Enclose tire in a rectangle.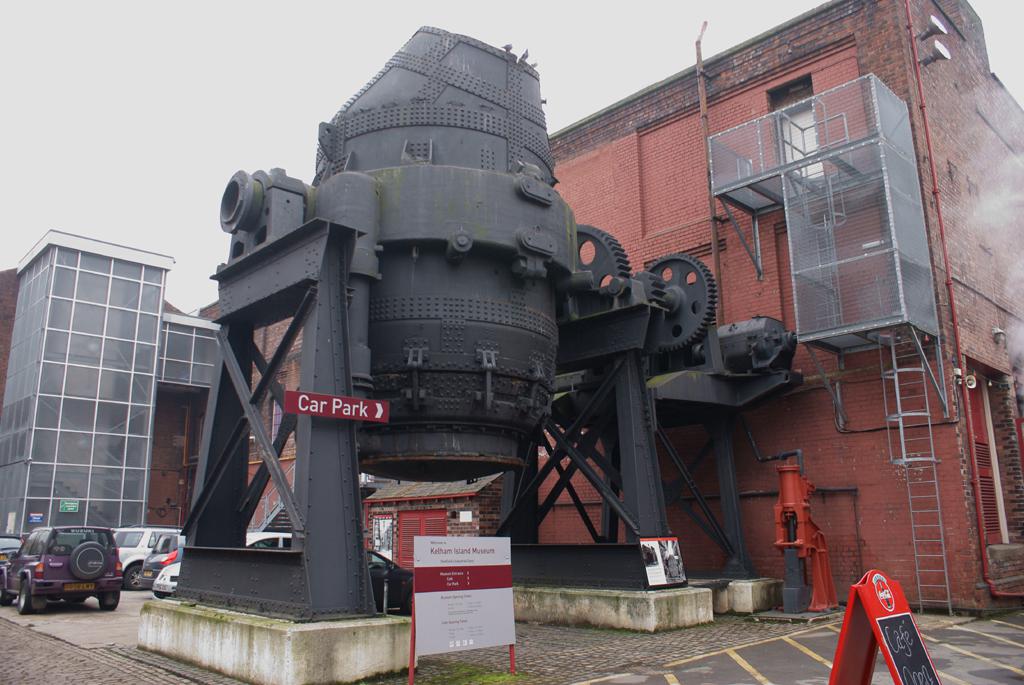
99/584/119/614.
